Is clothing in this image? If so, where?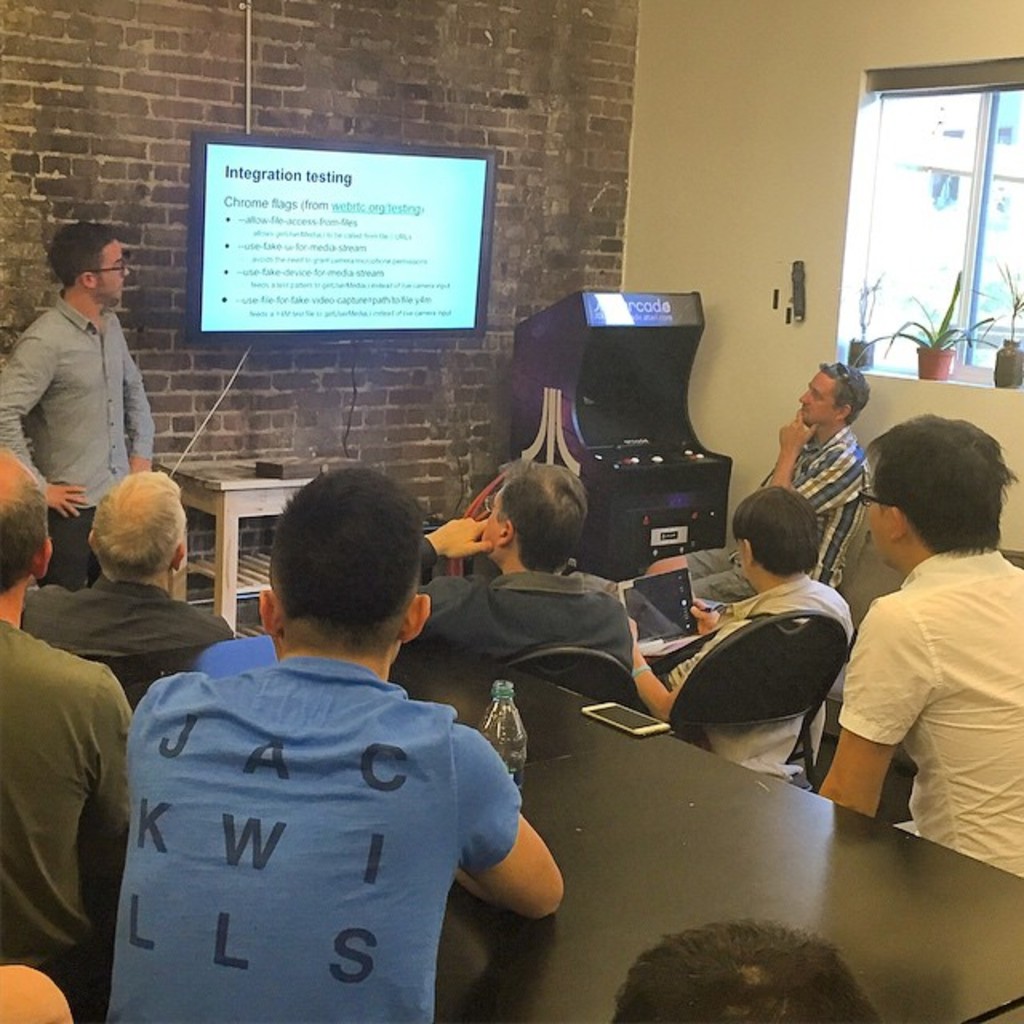
Yes, at Rect(418, 534, 635, 670).
